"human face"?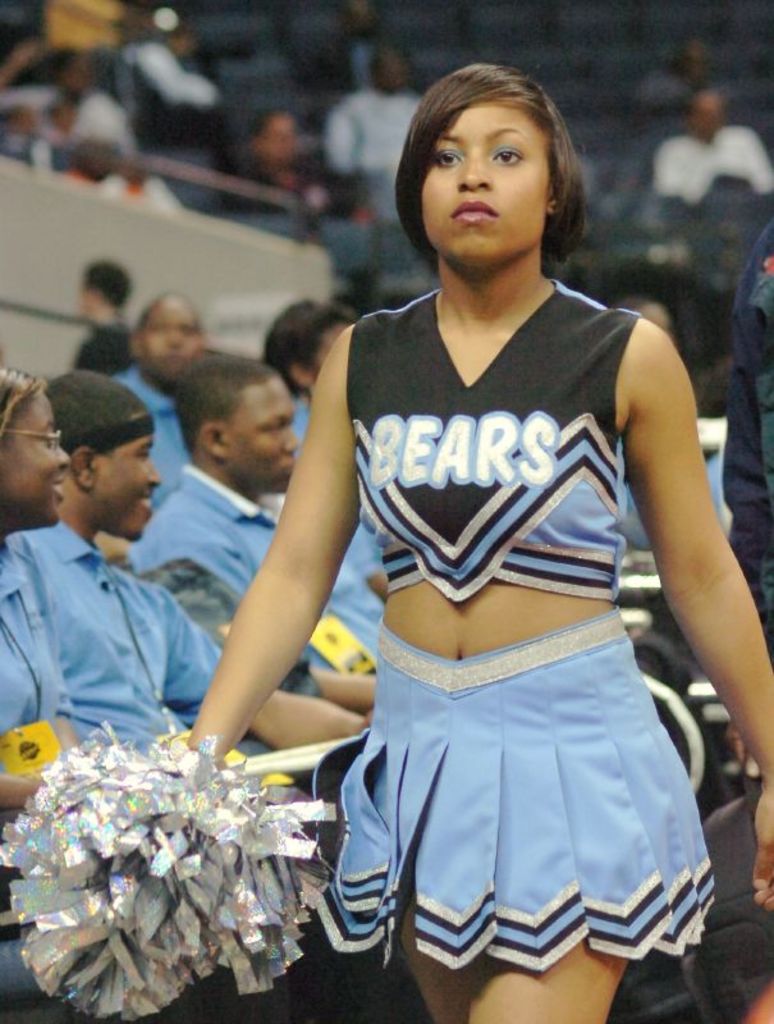
crop(141, 298, 209, 385)
